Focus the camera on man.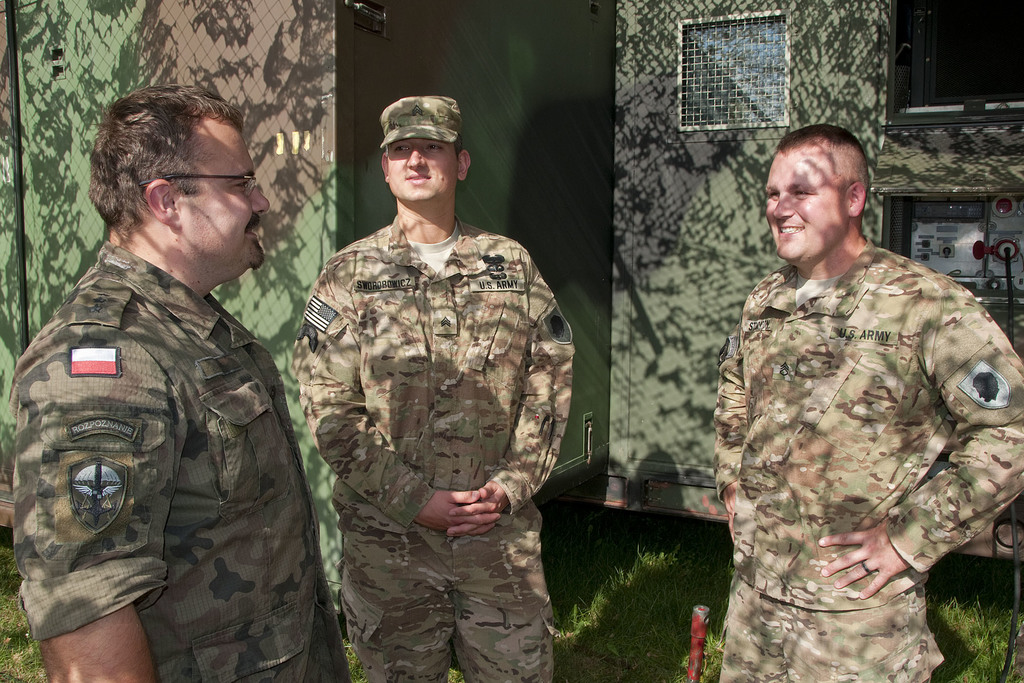
Focus region: select_region(287, 81, 584, 682).
